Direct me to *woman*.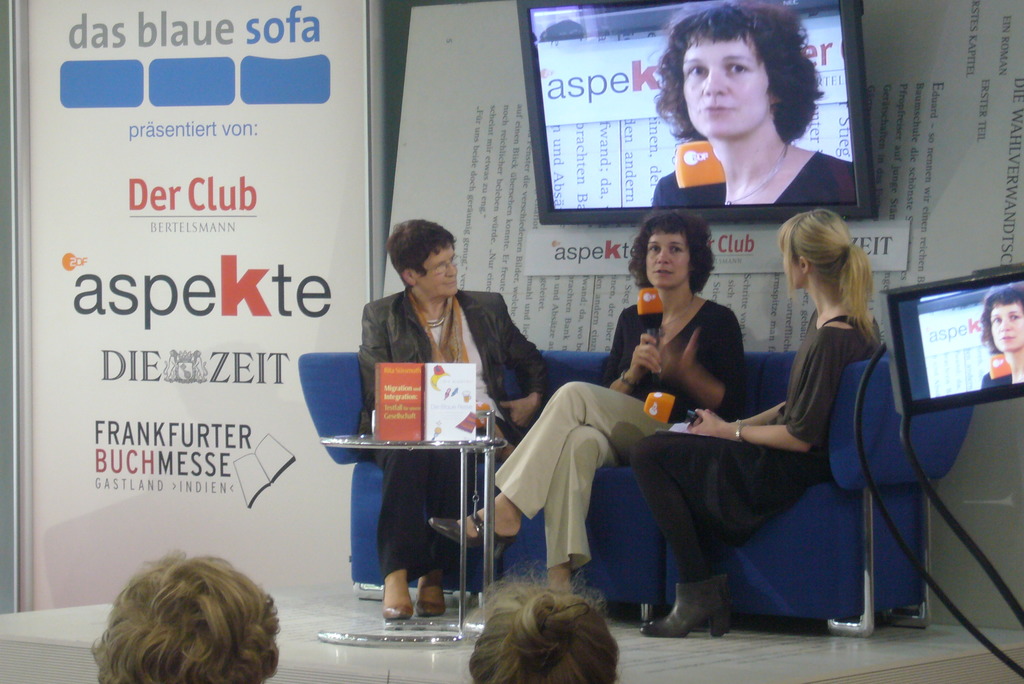
Direction: rect(420, 209, 740, 596).
